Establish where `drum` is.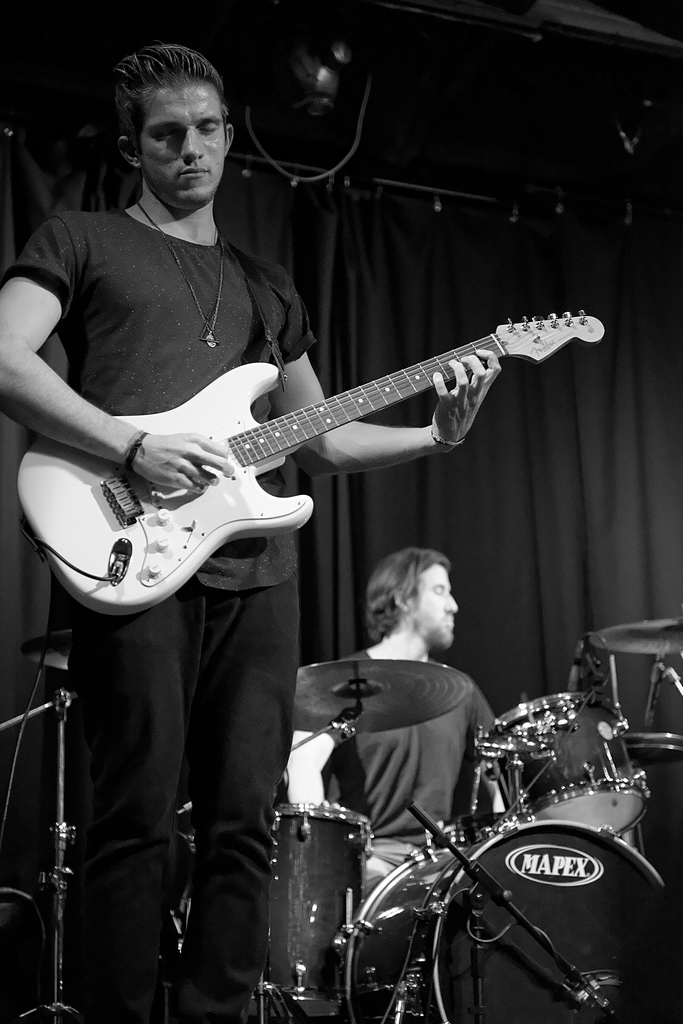
Established at <box>472,691,650,837</box>.
